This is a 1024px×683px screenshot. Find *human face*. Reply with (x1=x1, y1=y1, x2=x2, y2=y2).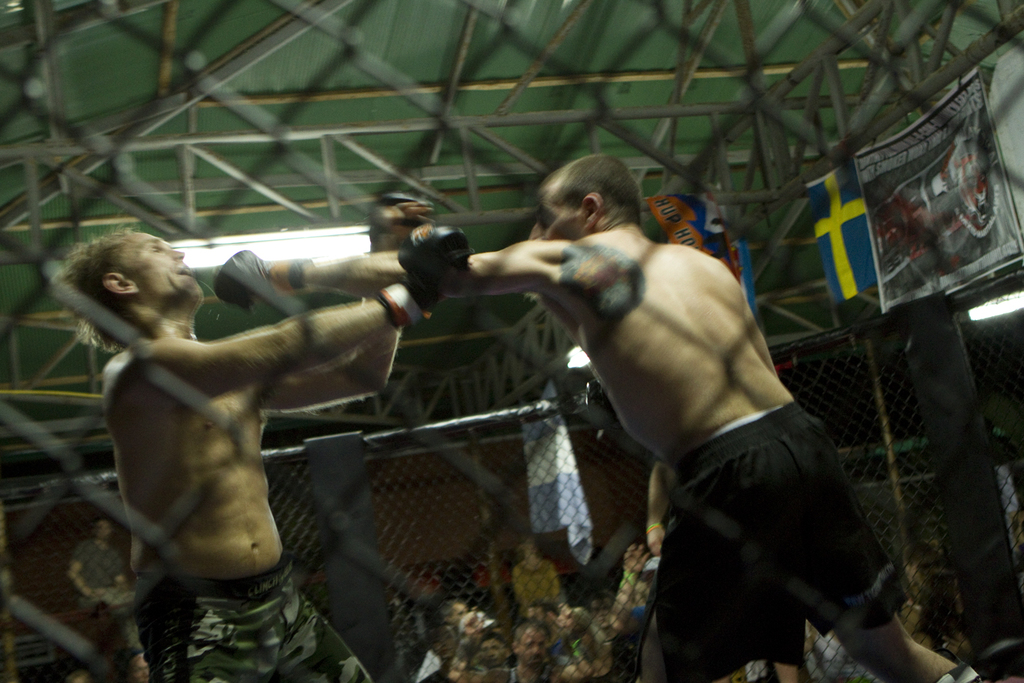
(x1=526, y1=191, x2=589, y2=246).
